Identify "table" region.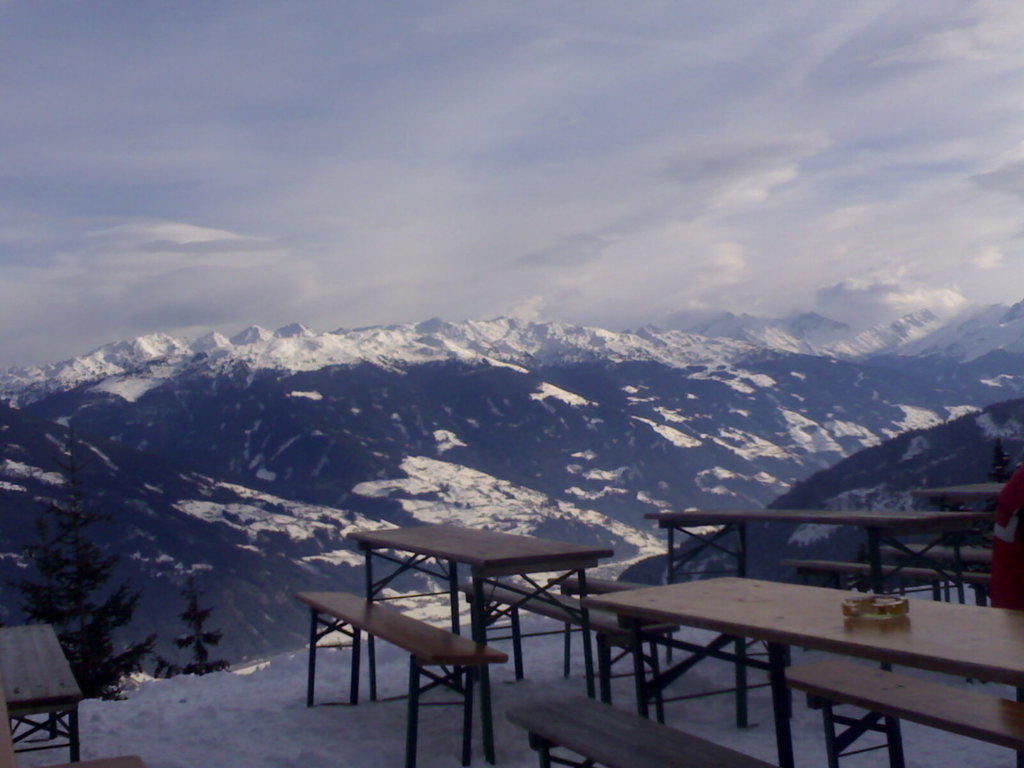
Region: box(294, 543, 641, 723).
